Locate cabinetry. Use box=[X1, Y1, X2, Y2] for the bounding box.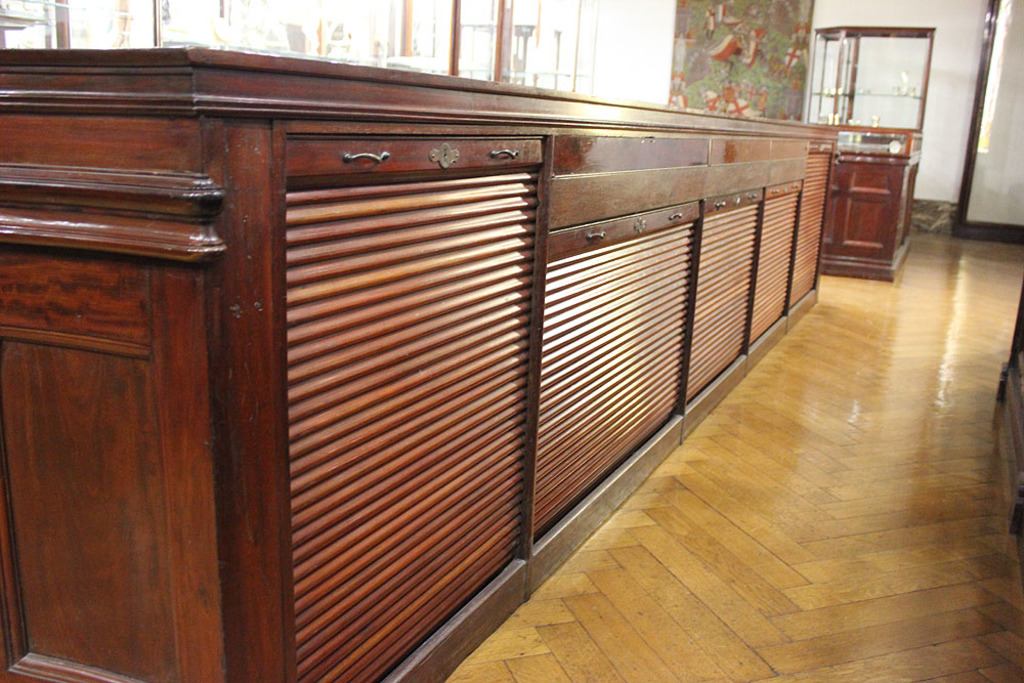
box=[826, 136, 916, 282].
